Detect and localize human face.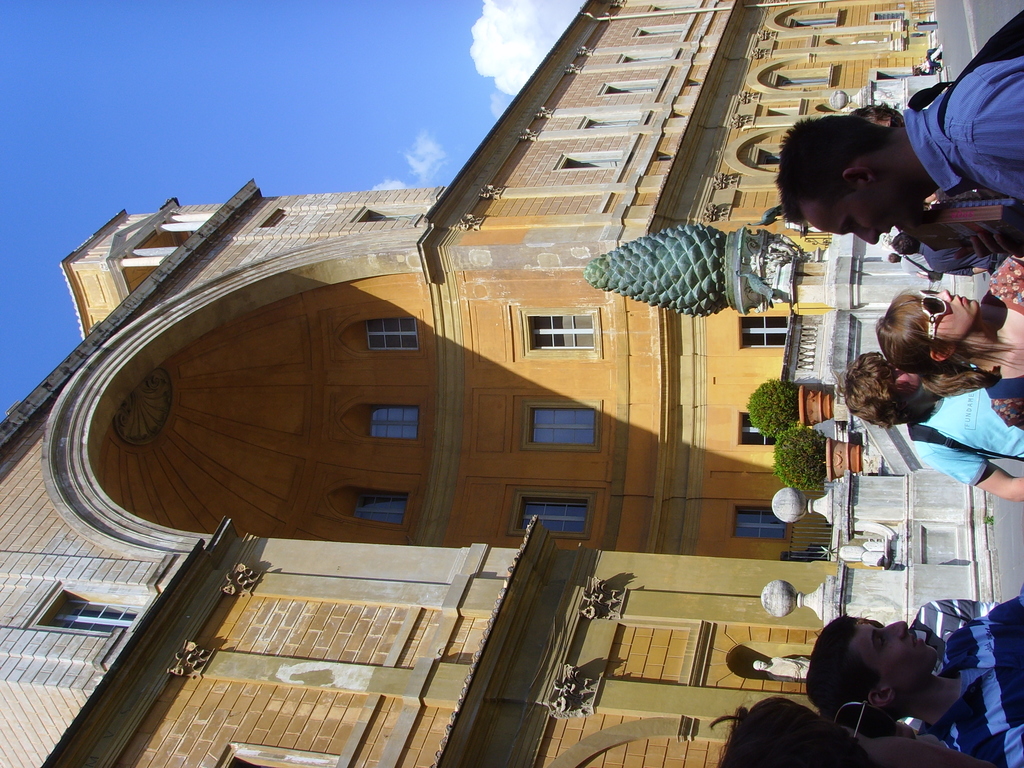
Localized at bbox=(924, 285, 970, 344).
